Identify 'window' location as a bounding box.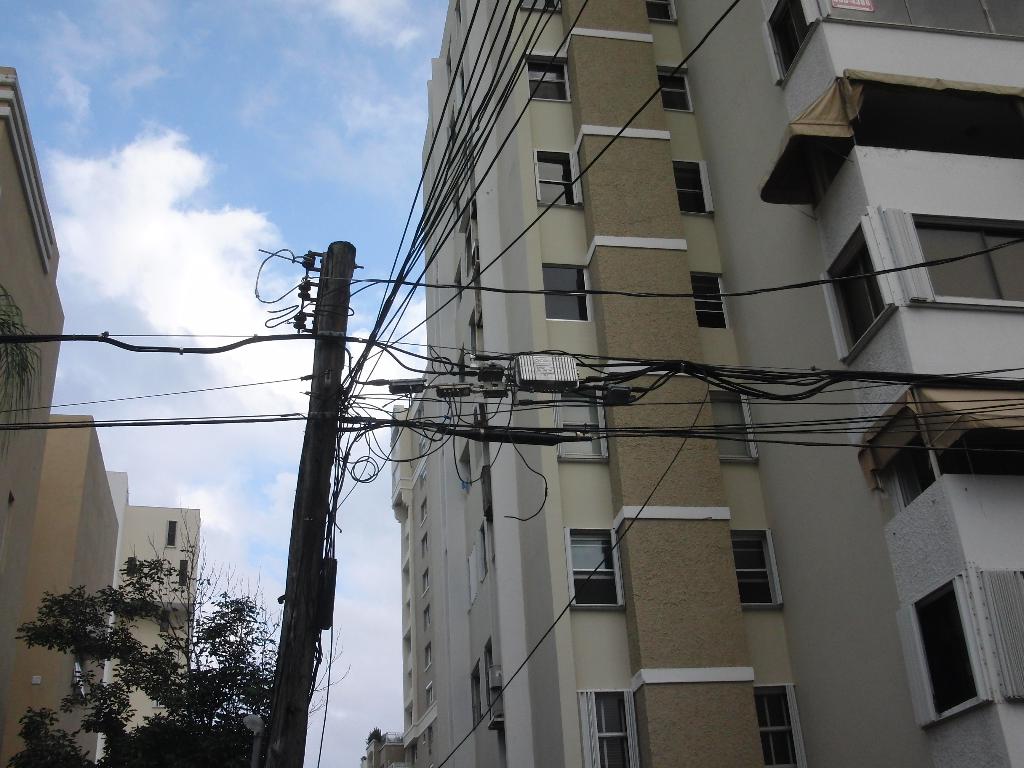
detection(730, 528, 785, 611).
